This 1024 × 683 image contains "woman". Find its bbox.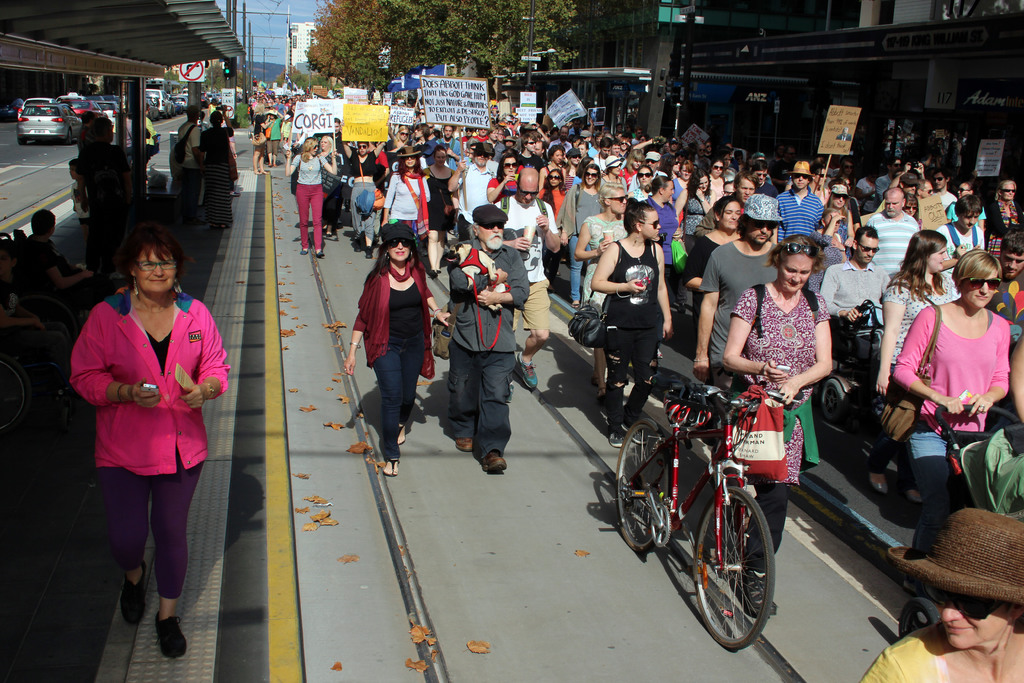
706 160 726 198.
